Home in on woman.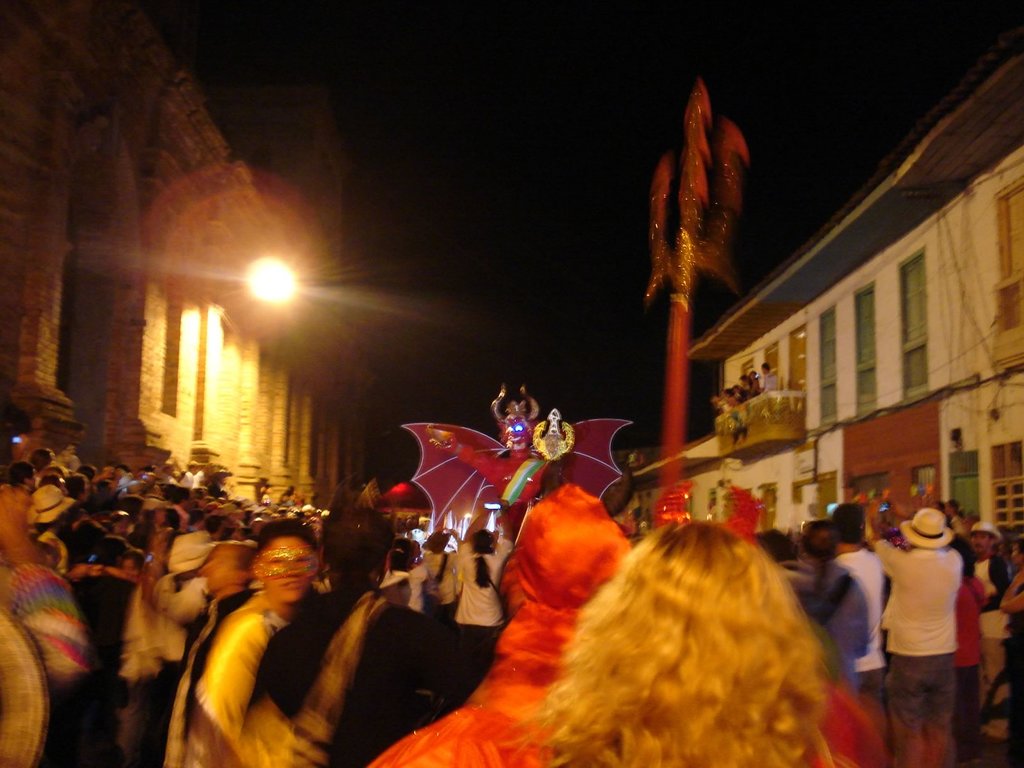
Homed in at l=997, t=538, r=1023, b=740.
